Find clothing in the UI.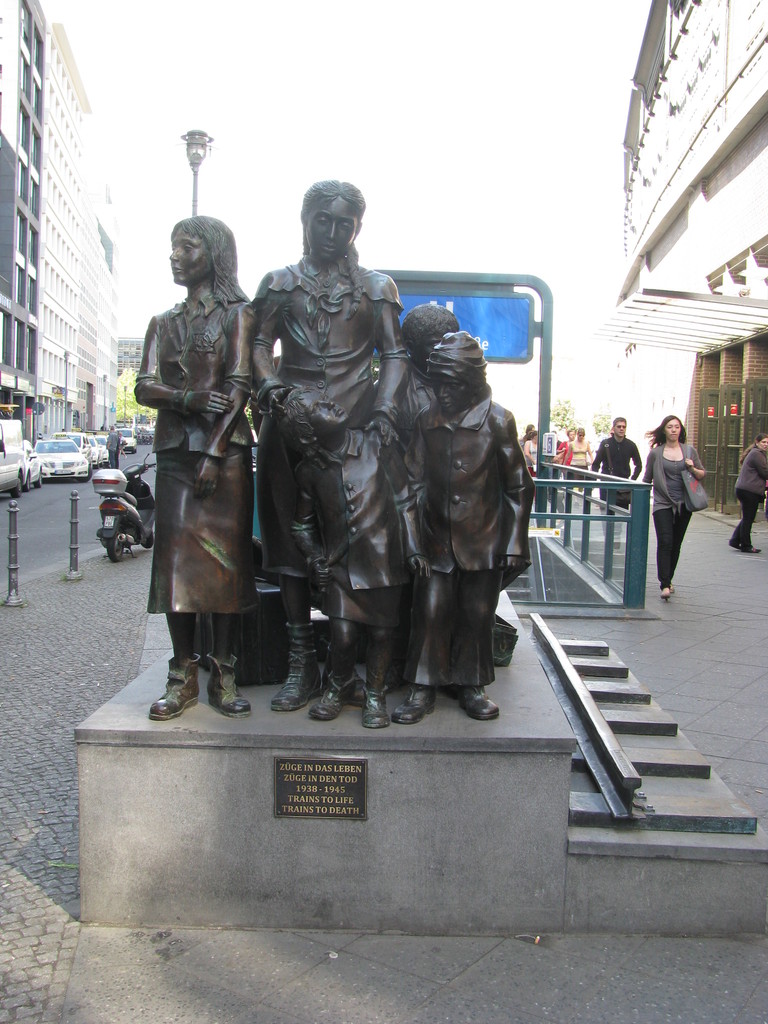
UI element at box=[252, 256, 406, 580].
